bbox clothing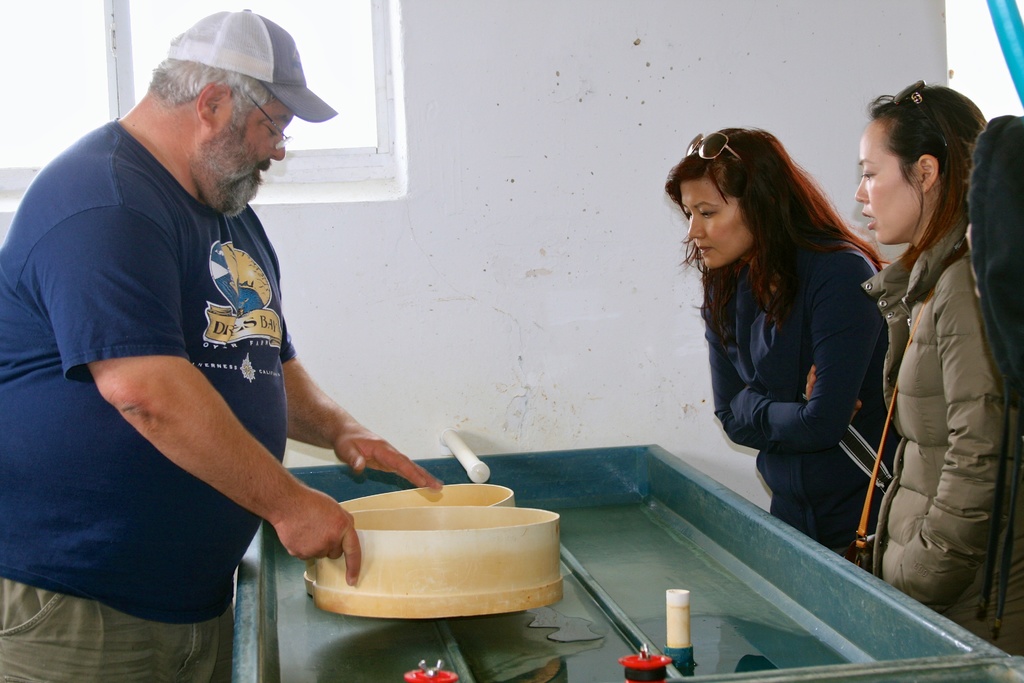
<region>0, 115, 296, 682</region>
